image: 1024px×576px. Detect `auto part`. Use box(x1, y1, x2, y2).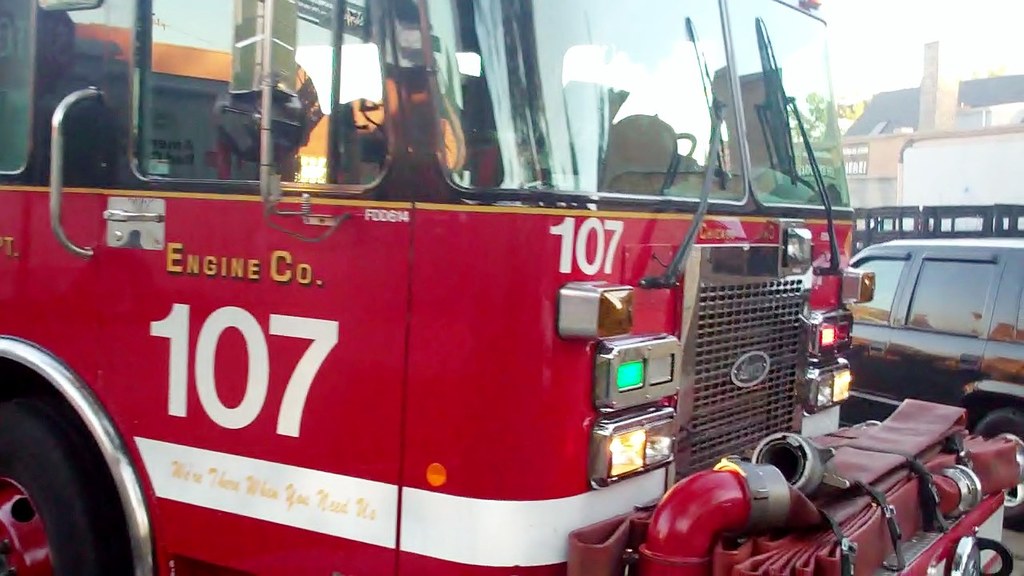
box(0, 387, 129, 575).
